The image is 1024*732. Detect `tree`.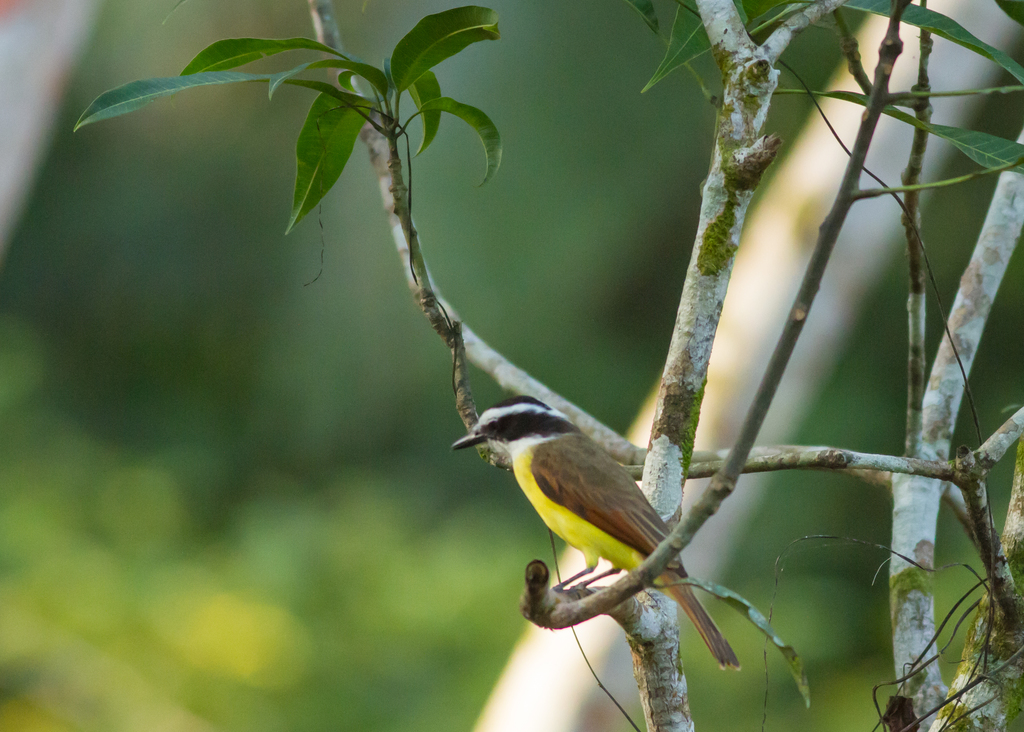
Detection: box(13, 0, 1023, 715).
